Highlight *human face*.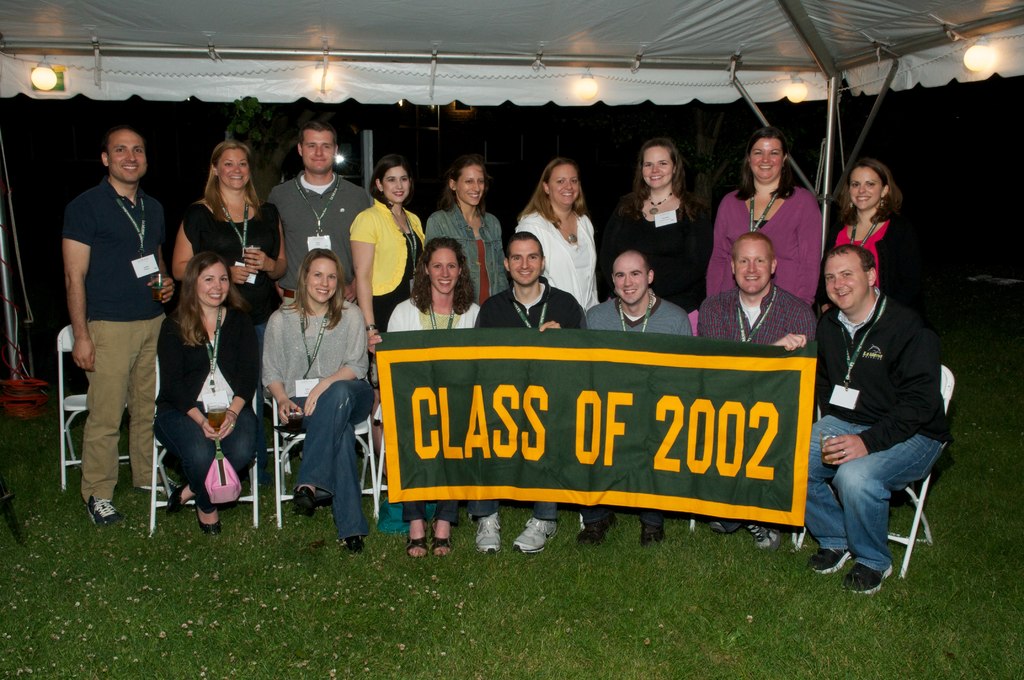
Highlighted region: locate(846, 168, 885, 210).
